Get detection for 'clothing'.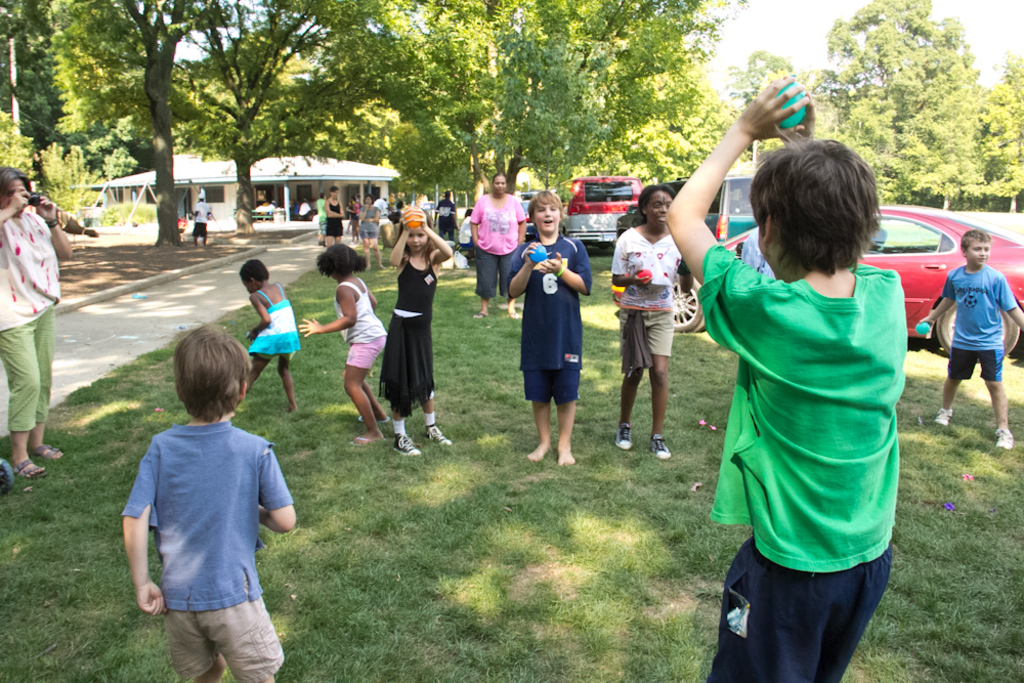
Detection: [x1=191, y1=199, x2=209, y2=234].
